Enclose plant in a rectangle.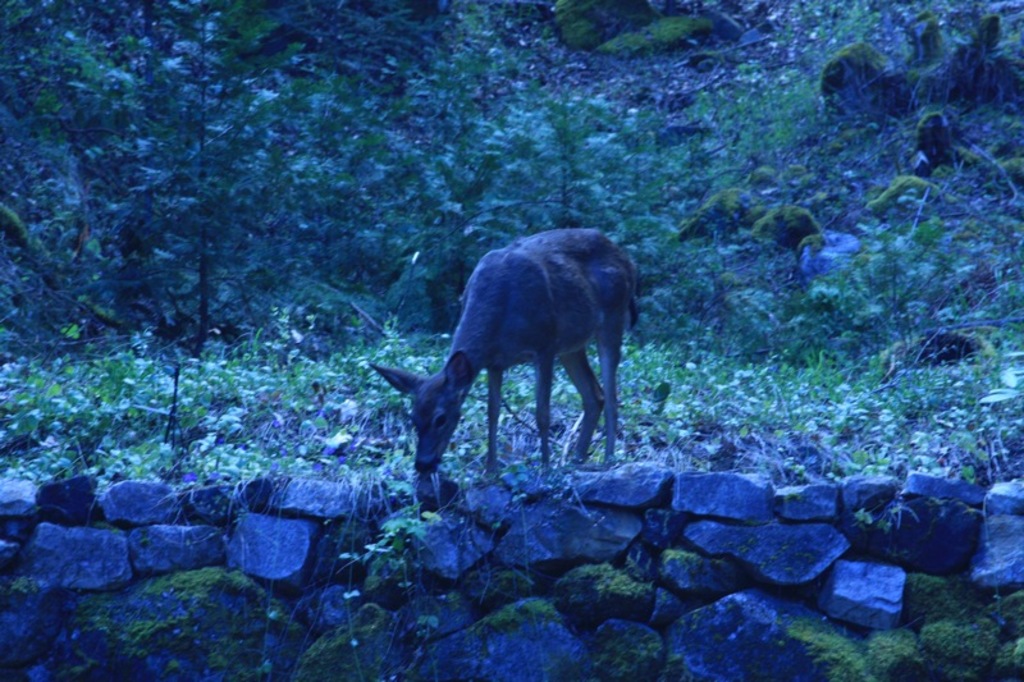
[left=595, top=631, right=687, bottom=681].
